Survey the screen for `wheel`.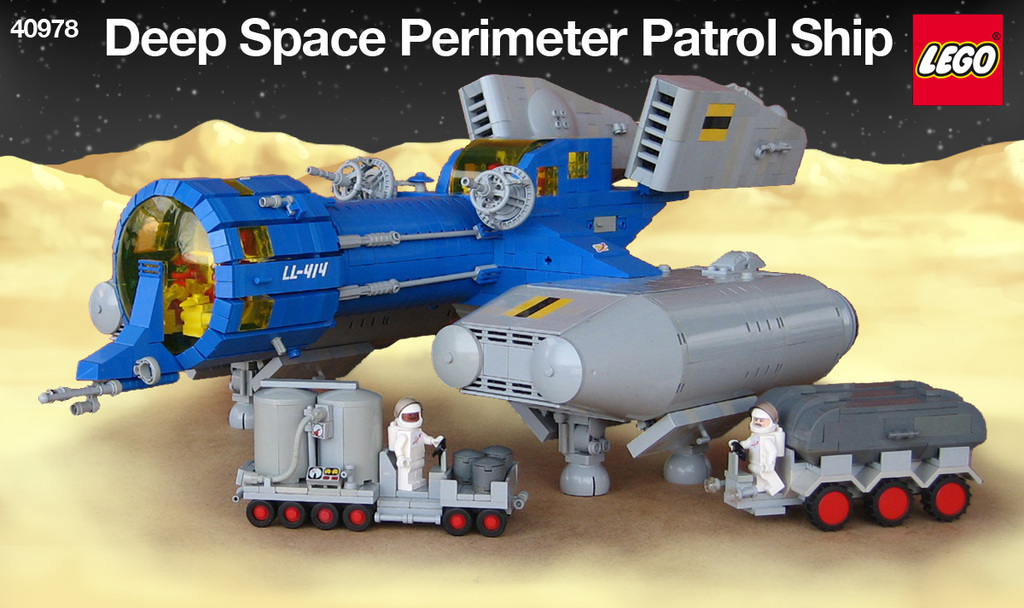
Survey found: detection(478, 510, 509, 536).
